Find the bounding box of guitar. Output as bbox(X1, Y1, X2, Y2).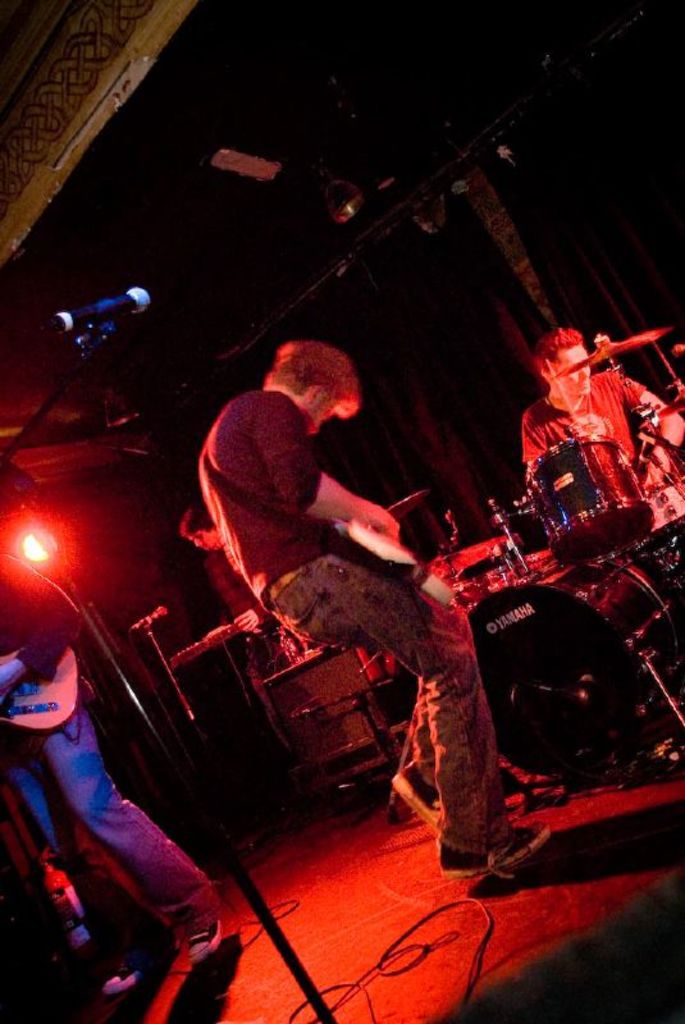
bbox(0, 639, 81, 727).
